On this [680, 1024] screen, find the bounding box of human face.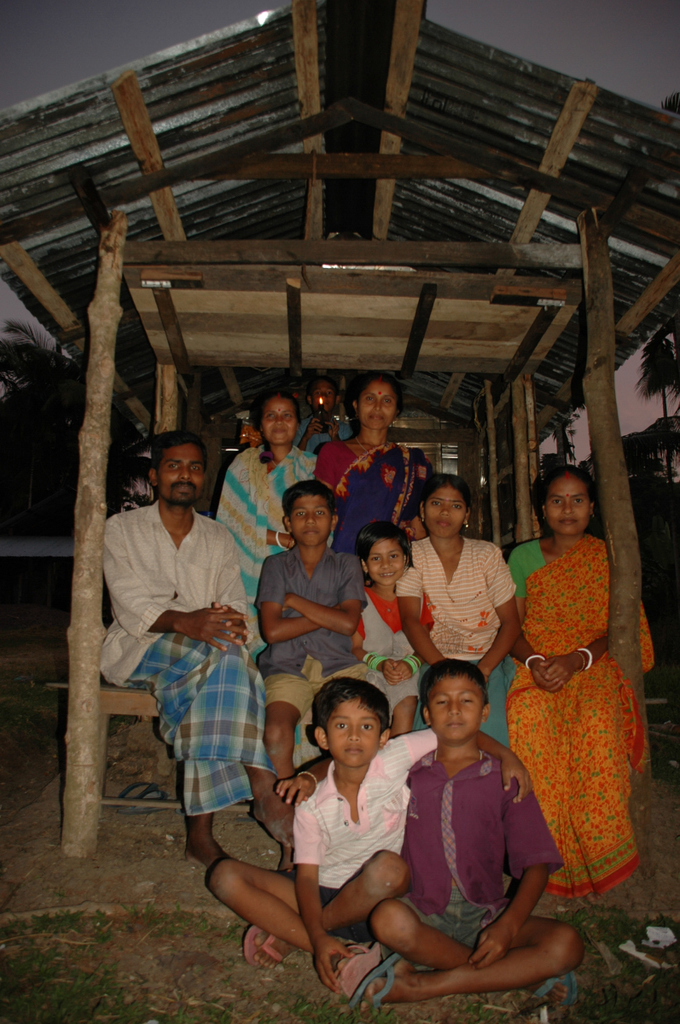
Bounding box: bbox=[366, 537, 404, 588].
